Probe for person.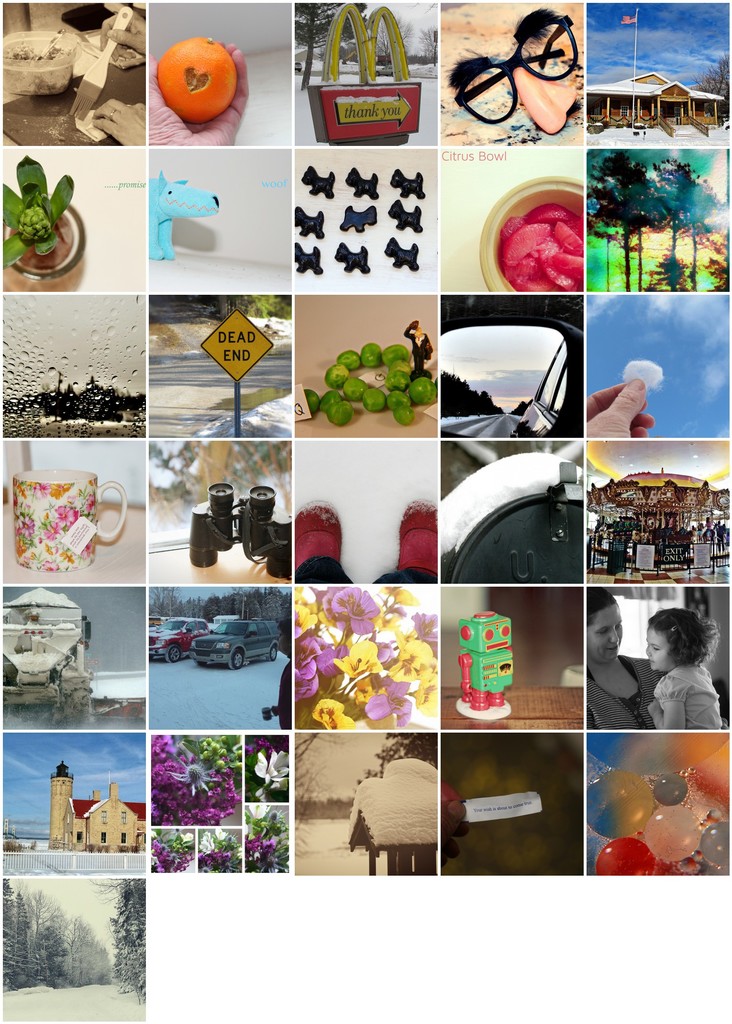
Probe result: region(583, 586, 663, 732).
